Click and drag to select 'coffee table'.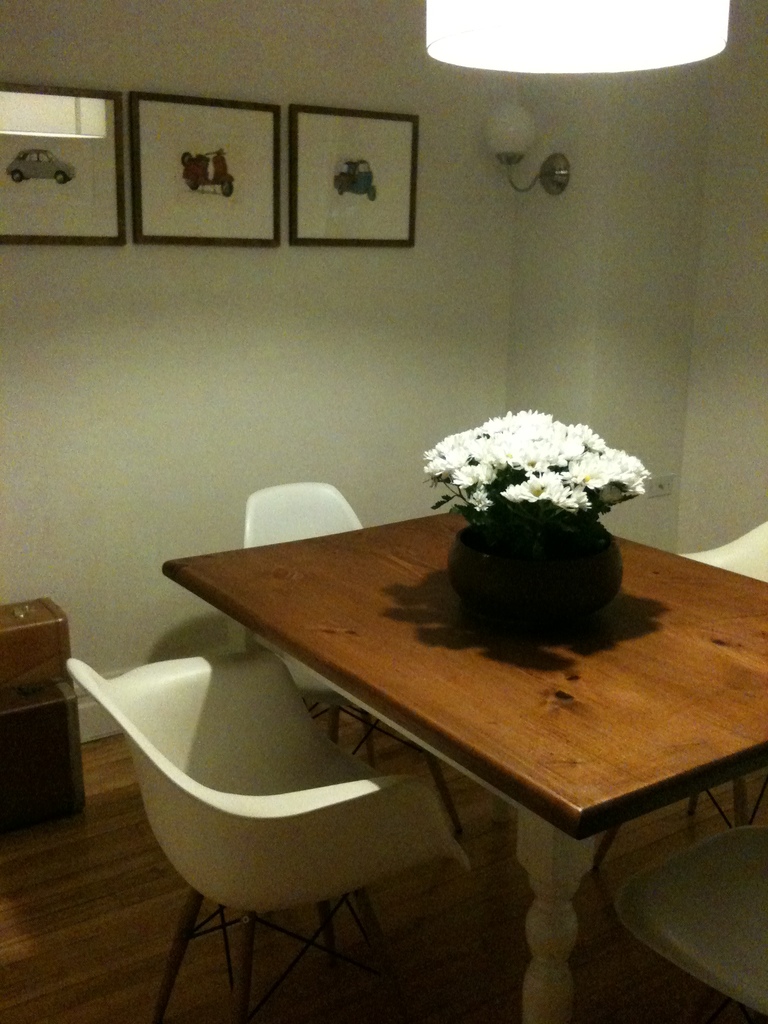
Selection: 131, 472, 730, 1001.
